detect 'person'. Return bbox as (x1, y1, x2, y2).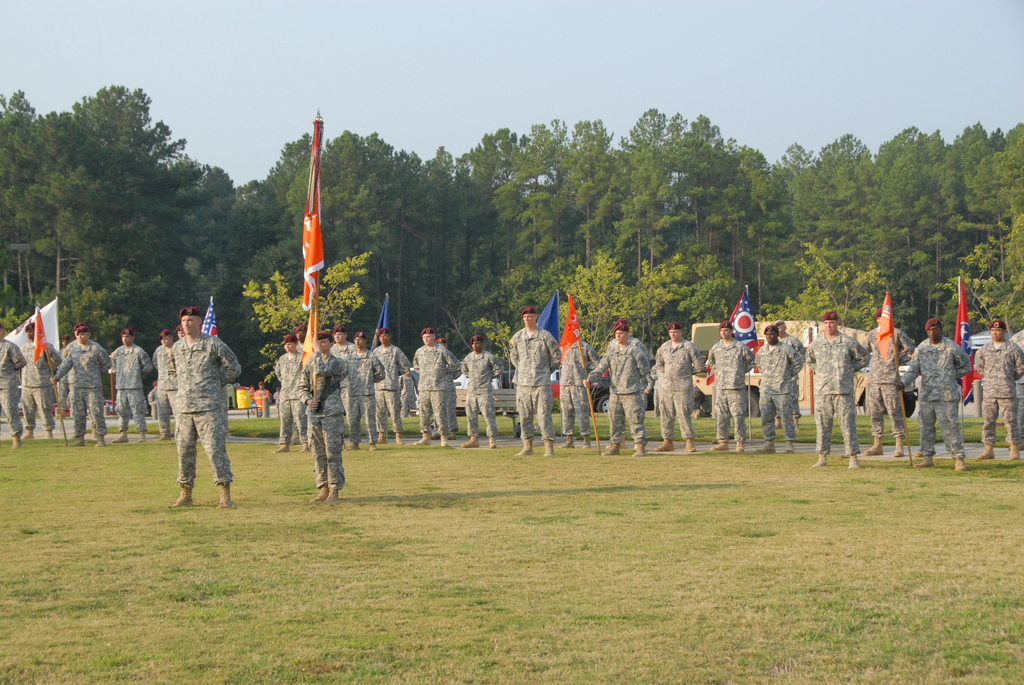
(374, 333, 410, 444).
